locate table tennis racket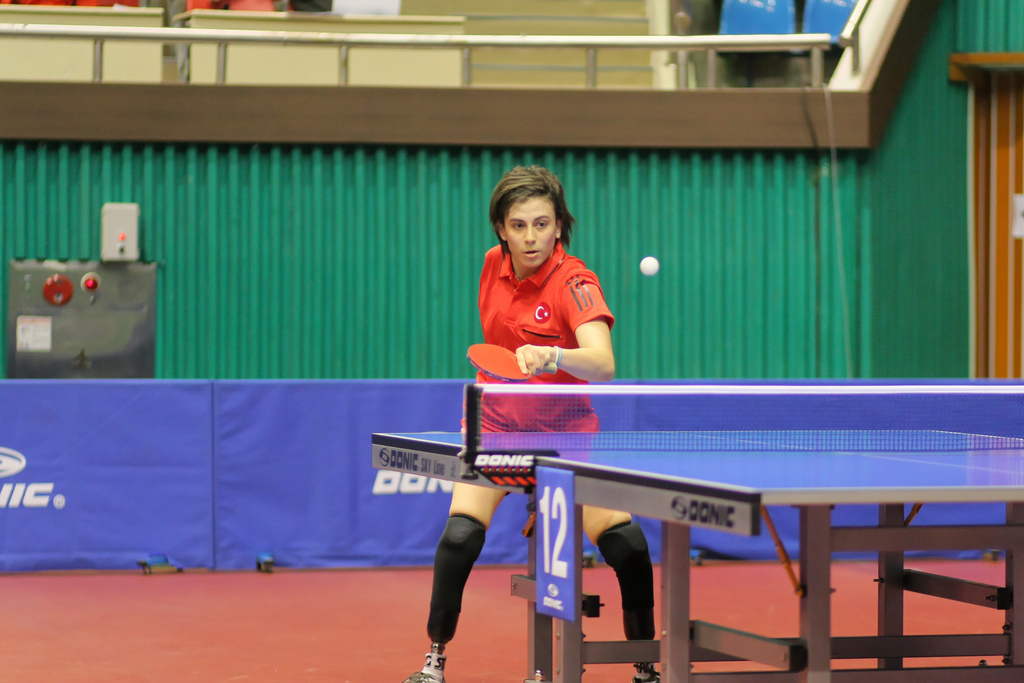
[465, 341, 562, 380]
